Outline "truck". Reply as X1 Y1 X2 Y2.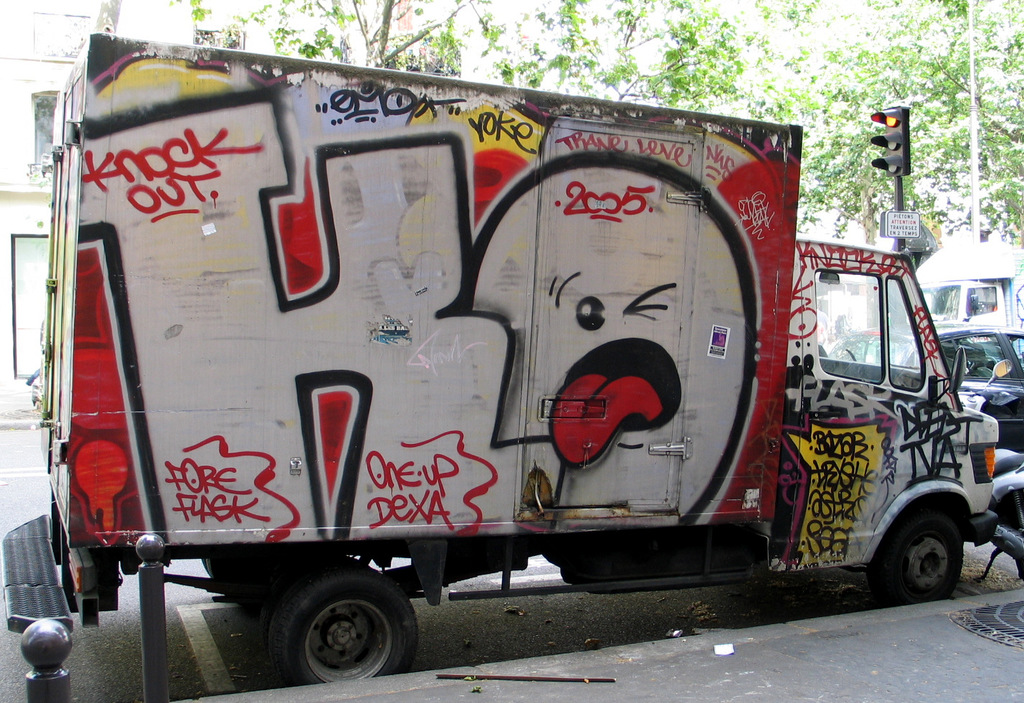
0 50 992 671.
